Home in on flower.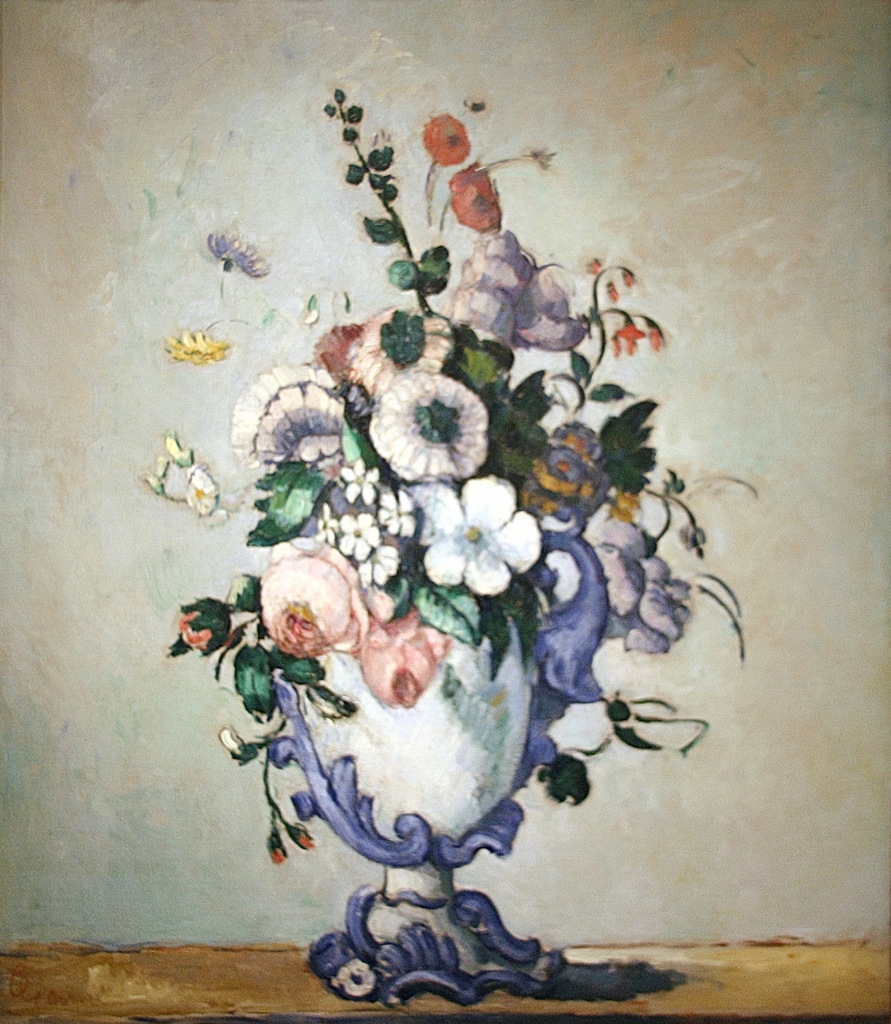
Homed in at locate(157, 328, 226, 369).
